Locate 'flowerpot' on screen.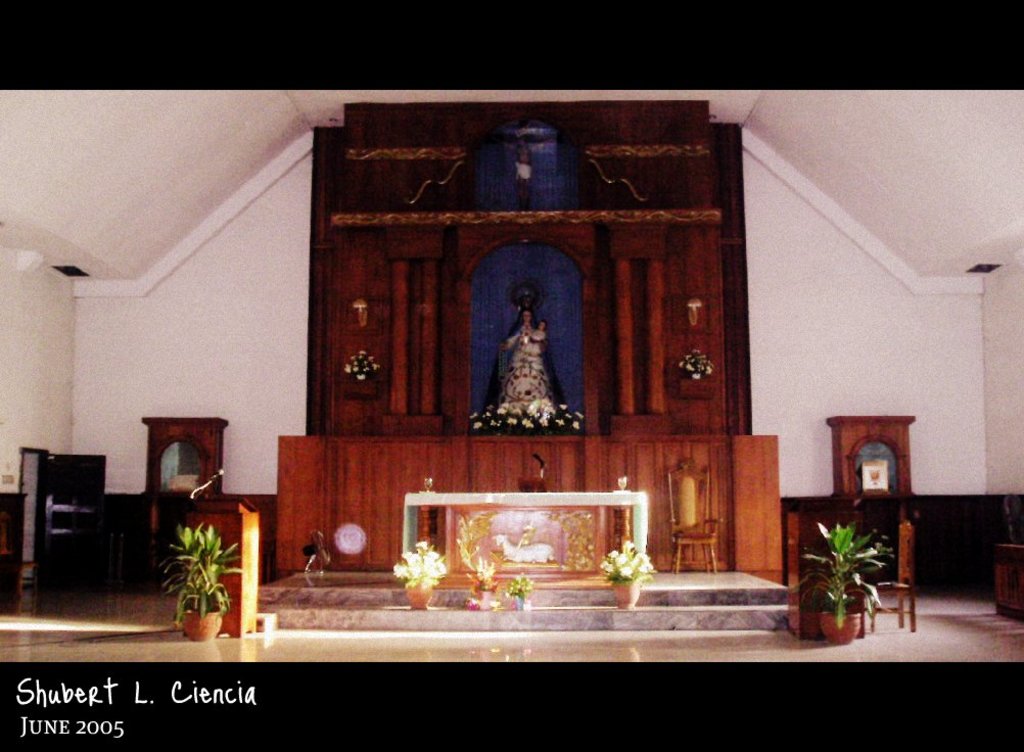
On screen at [183,608,220,642].
